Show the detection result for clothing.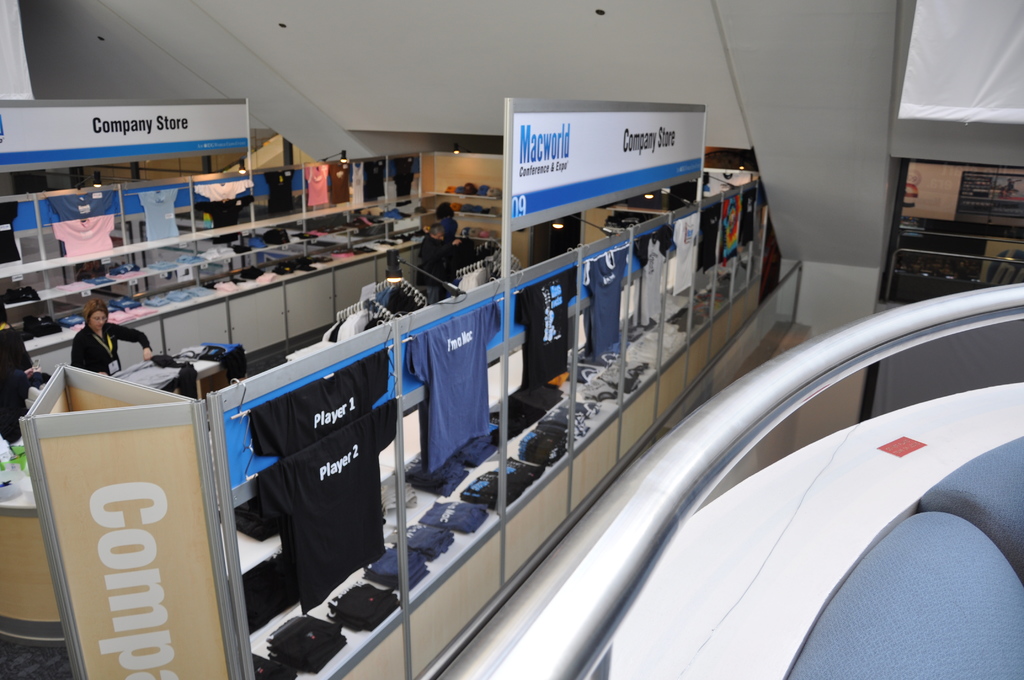
(634, 224, 682, 325).
